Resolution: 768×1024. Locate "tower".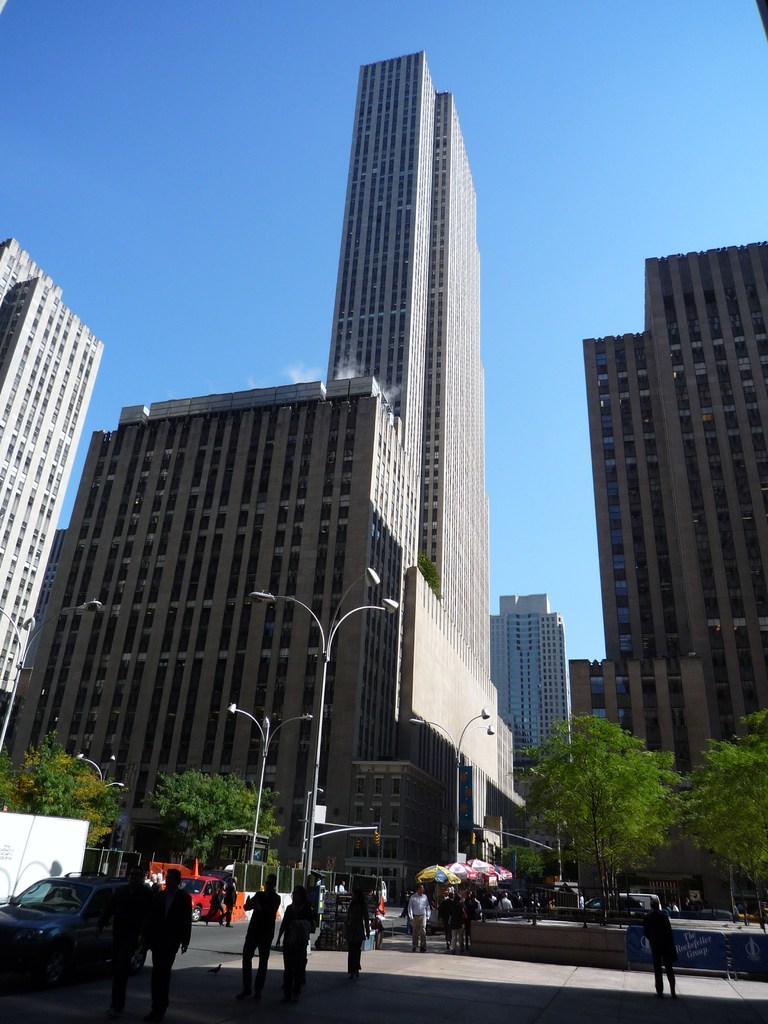
{"left": 488, "top": 595, "right": 577, "bottom": 769}.
